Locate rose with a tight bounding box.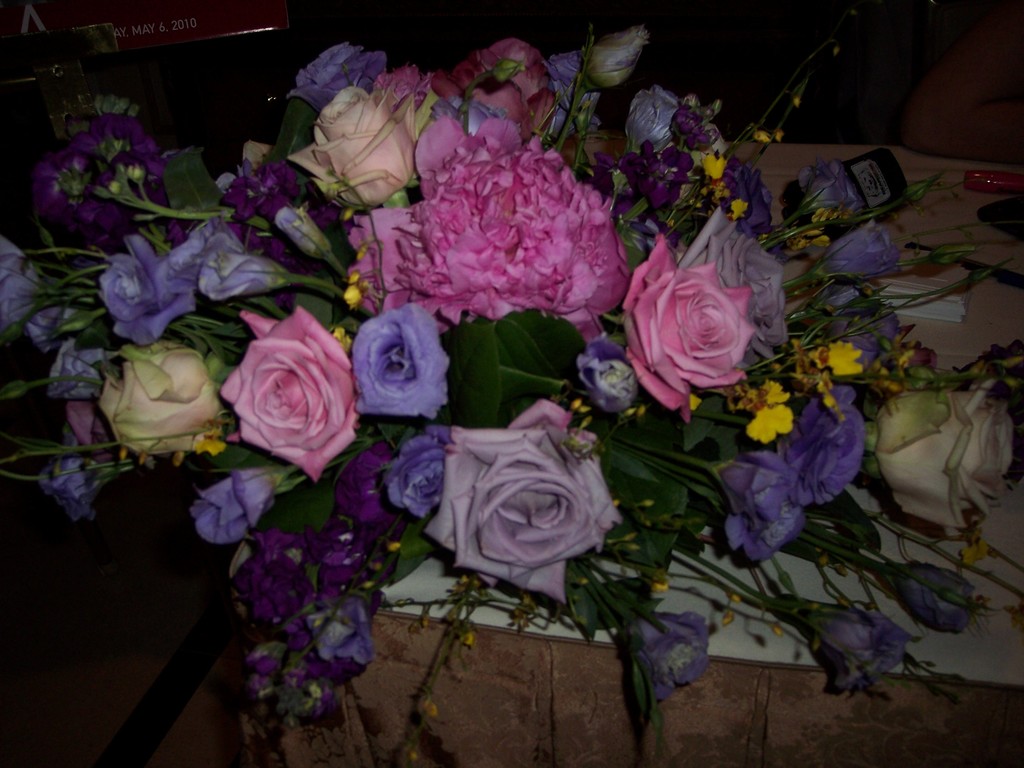
(x1=284, y1=82, x2=413, y2=207).
